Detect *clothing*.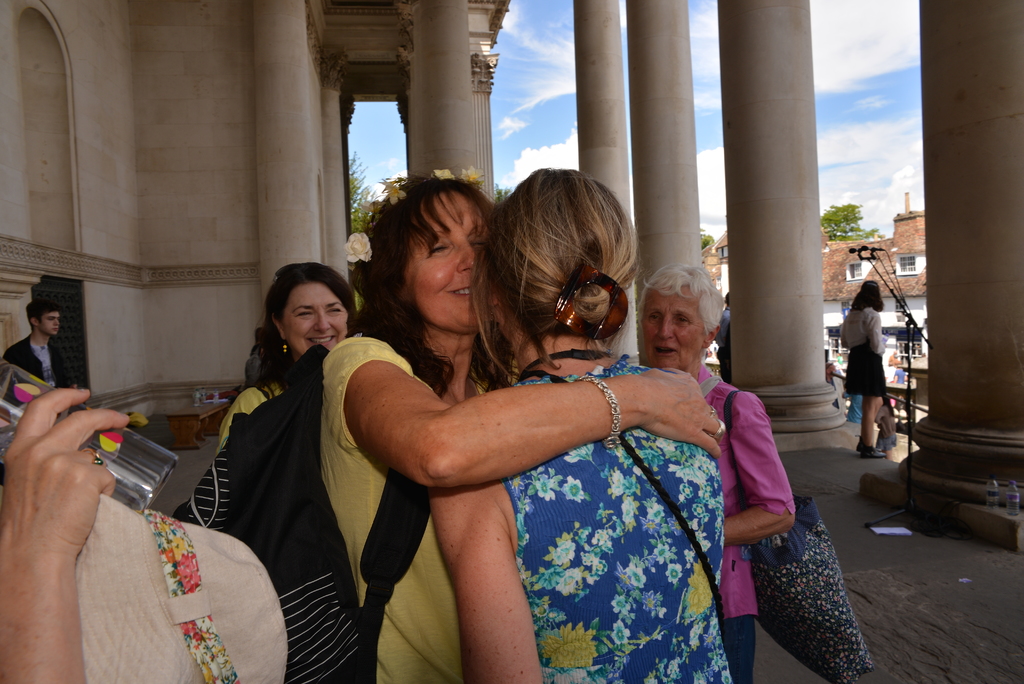
Detected at locate(684, 367, 796, 683).
